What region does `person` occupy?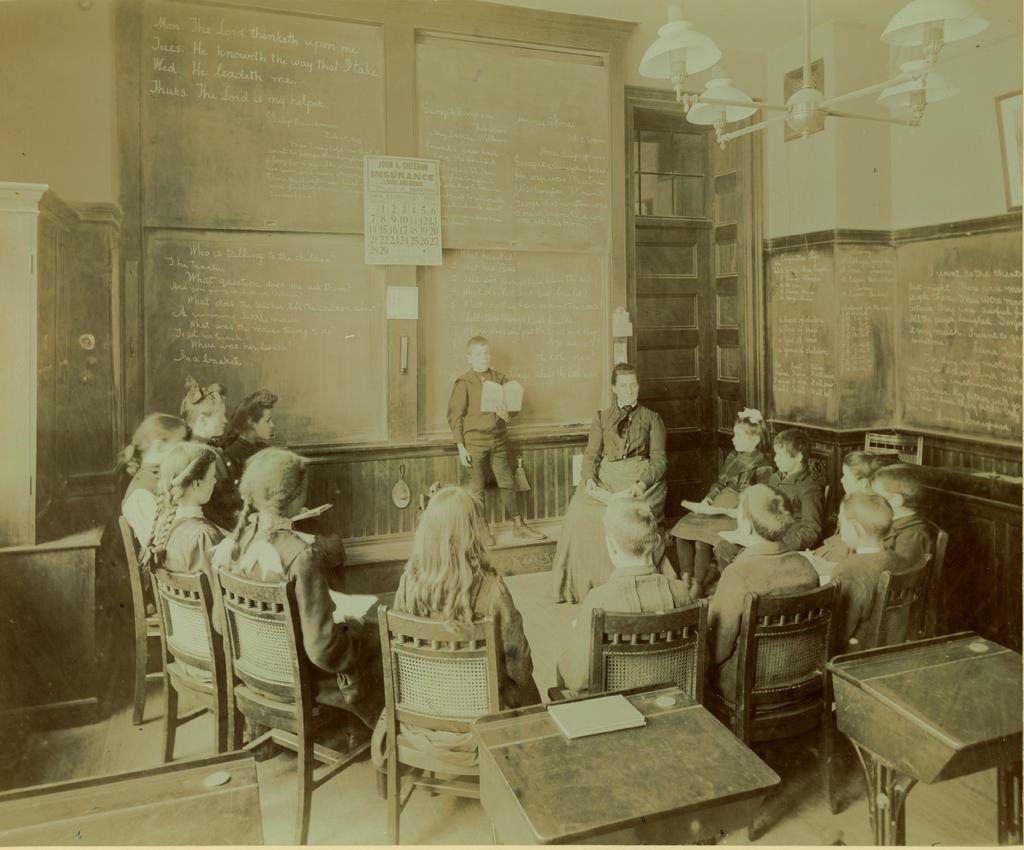
<region>821, 451, 899, 566</region>.
